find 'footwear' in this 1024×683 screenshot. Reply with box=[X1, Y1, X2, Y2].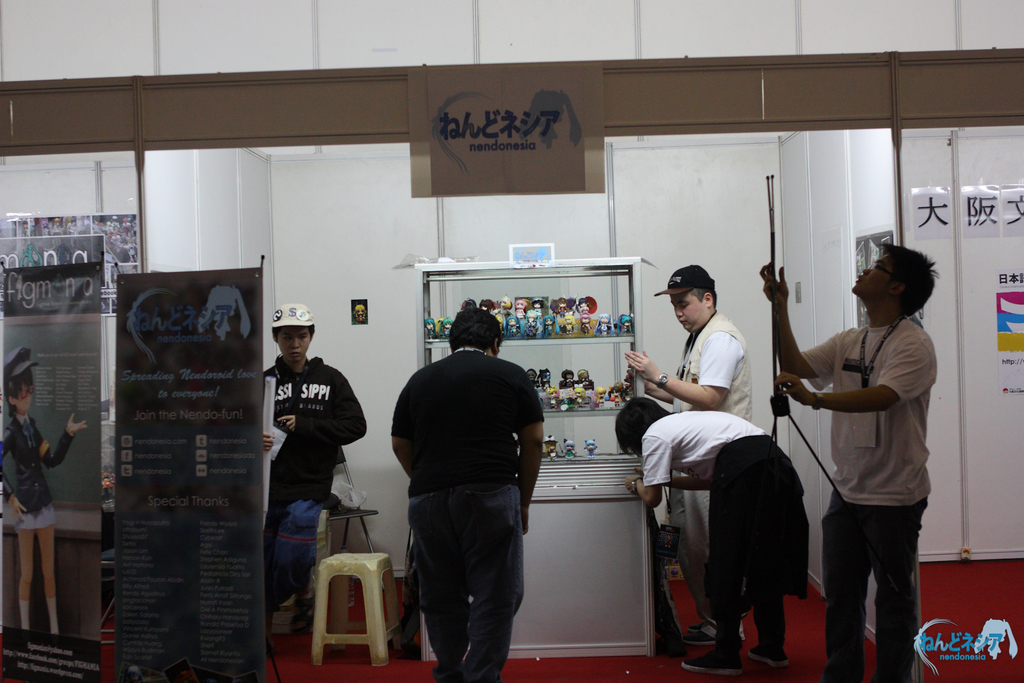
box=[287, 595, 315, 634].
